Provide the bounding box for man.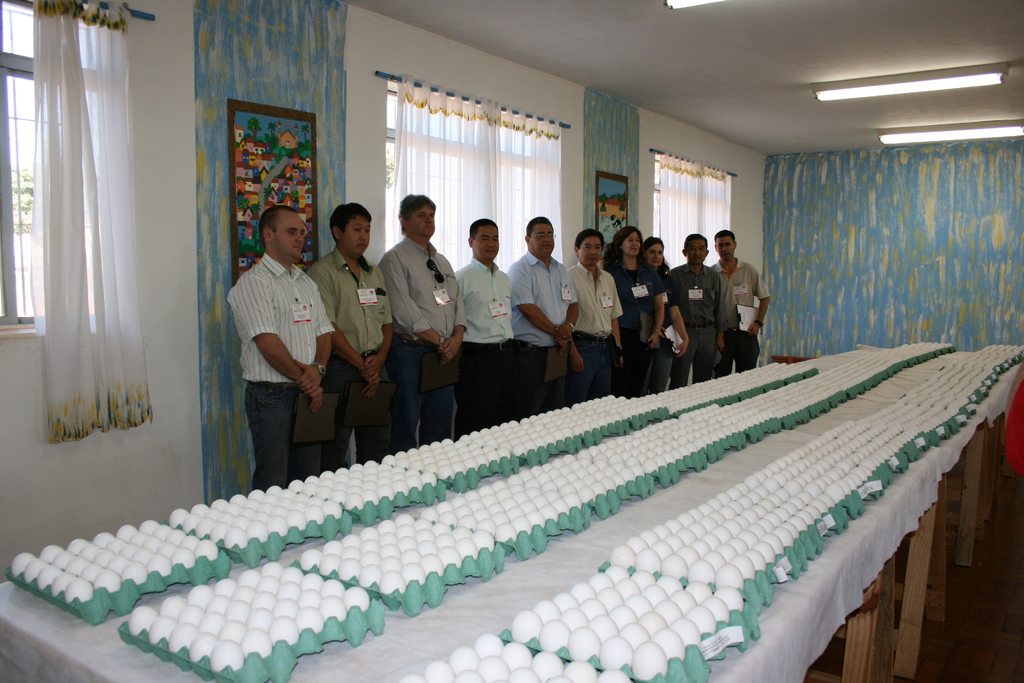
box(223, 212, 337, 484).
